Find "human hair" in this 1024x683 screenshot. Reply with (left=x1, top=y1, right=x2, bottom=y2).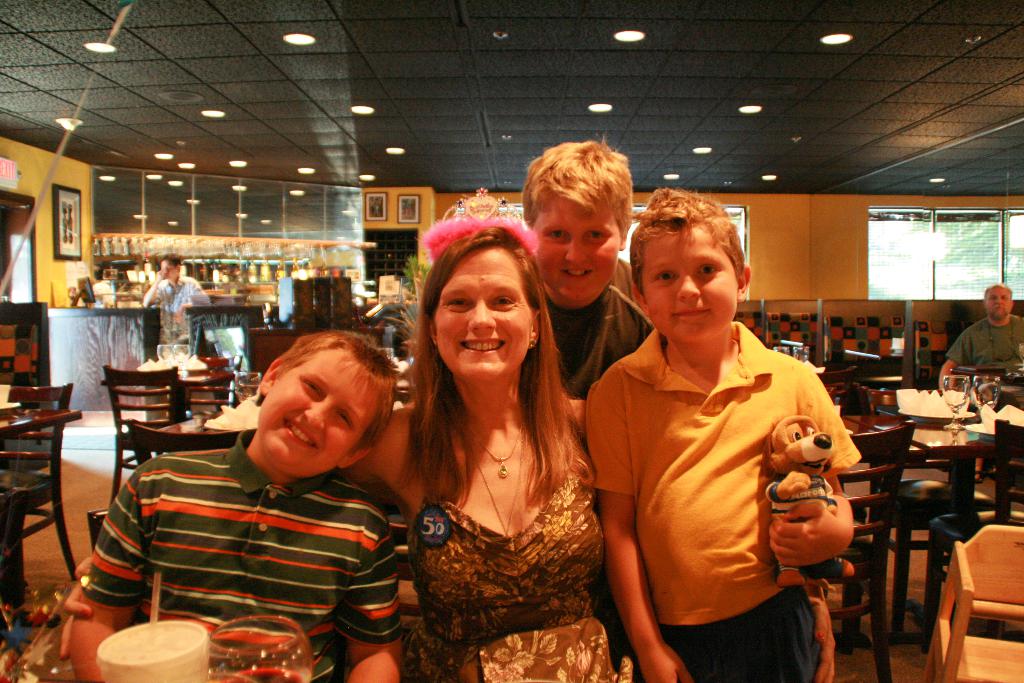
(left=623, top=186, right=751, bottom=294).
